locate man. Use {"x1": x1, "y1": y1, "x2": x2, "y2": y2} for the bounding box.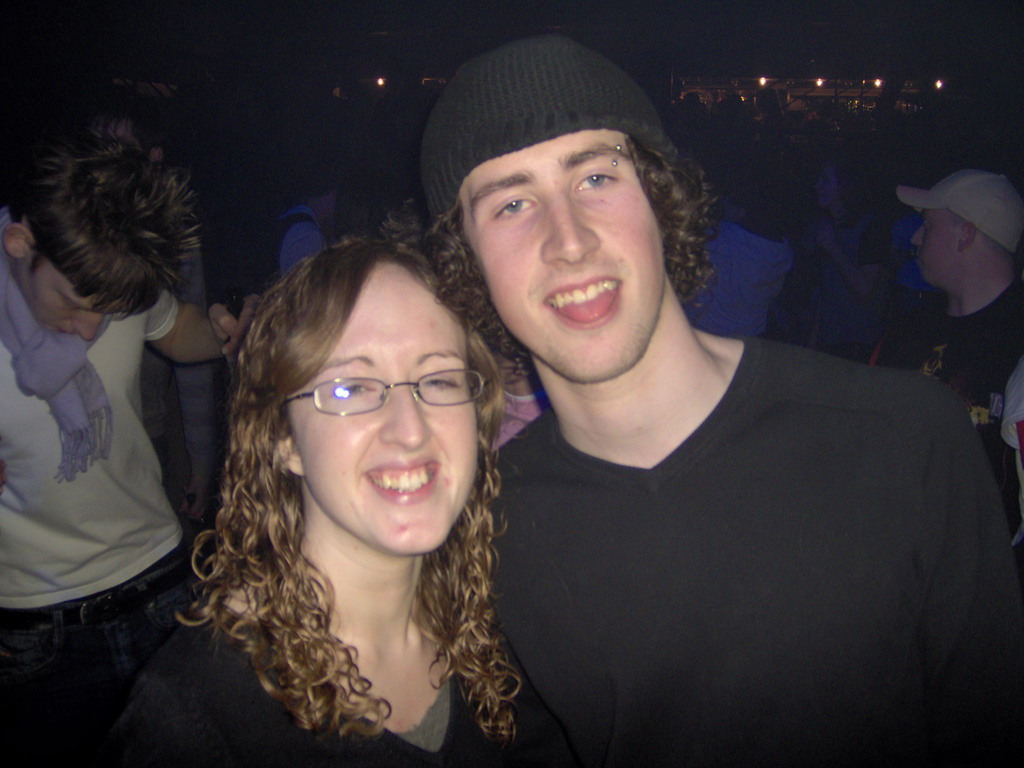
{"x1": 866, "y1": 165, "x2": 1023, "y2": 532}.
